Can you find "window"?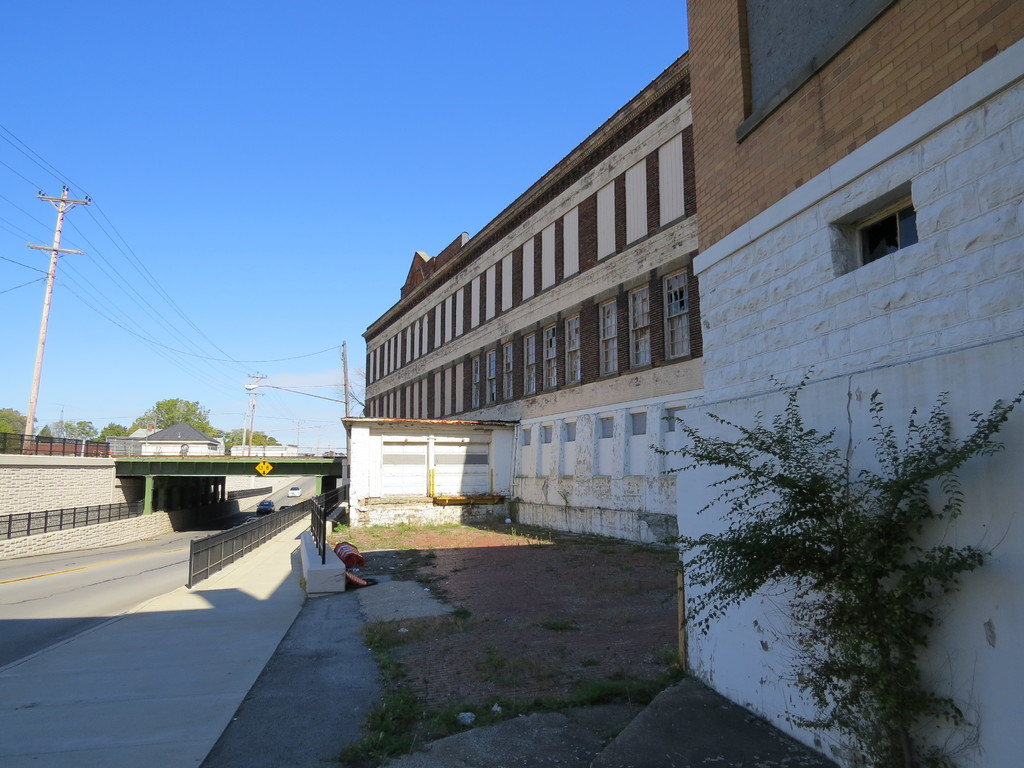
Yes, bounding box: locate(568, 316, 597, 386).
